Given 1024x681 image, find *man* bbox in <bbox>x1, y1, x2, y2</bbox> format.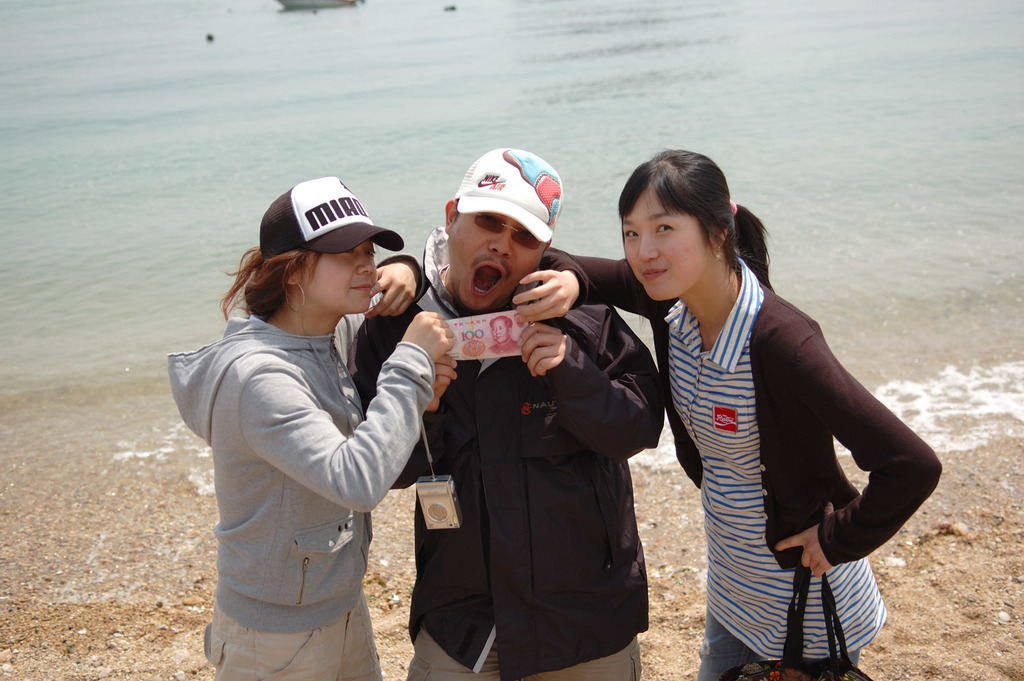
<bbox>344, 147, 665, 680</bbox>.
